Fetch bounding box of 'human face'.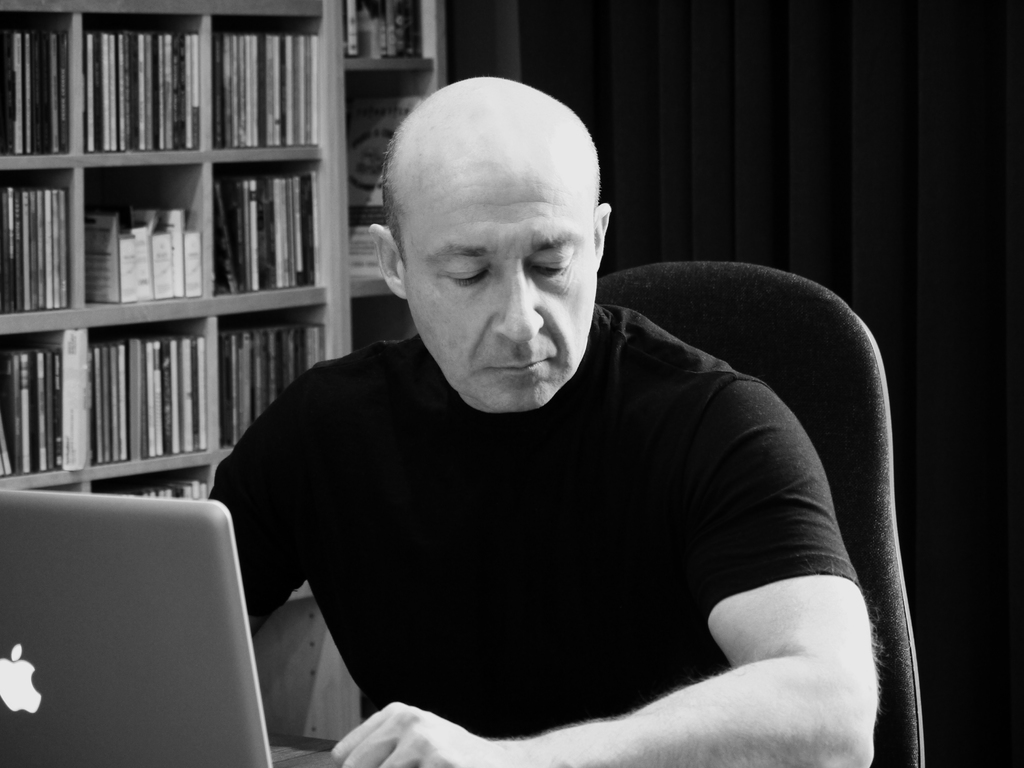
Bbox: 411/141/600/420.
